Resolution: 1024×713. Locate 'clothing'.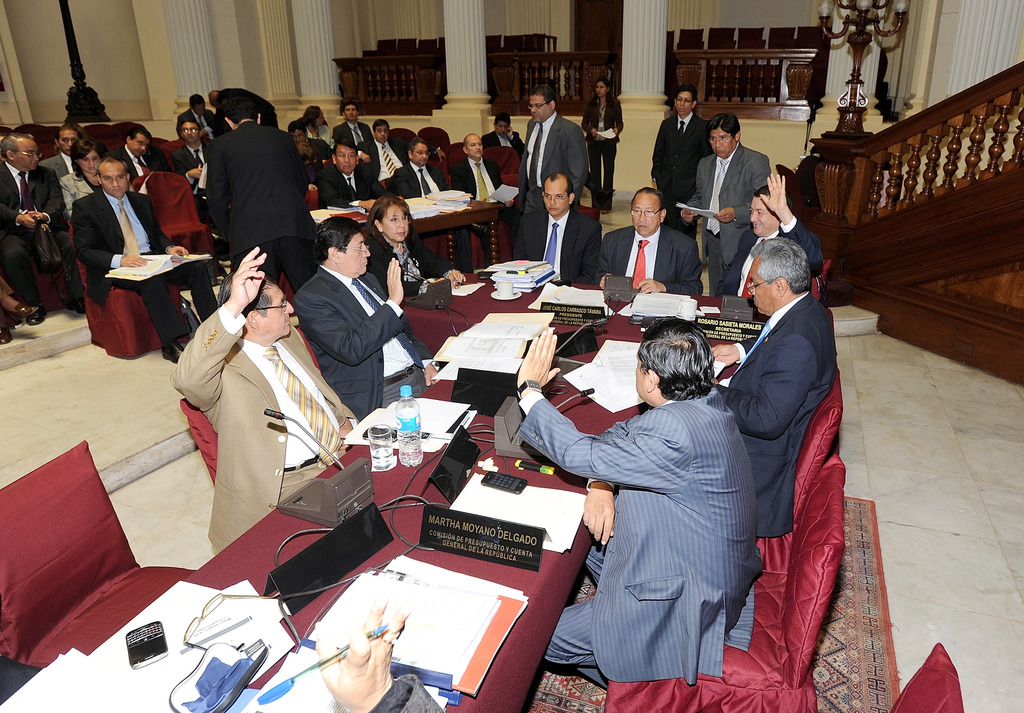
l=447, t=150, r=502, b=204.
